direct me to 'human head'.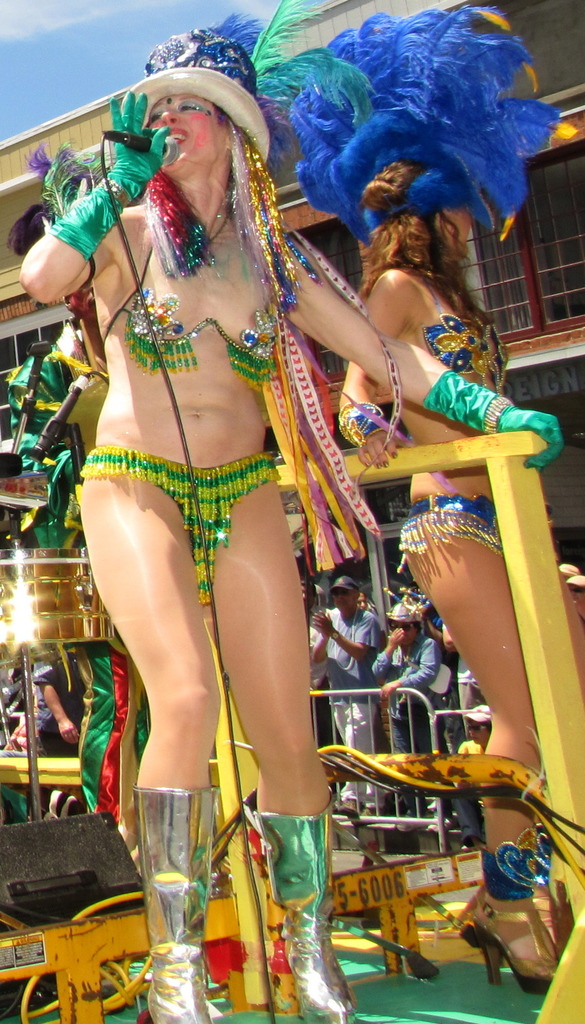
Direction: l=388, t=599, r=421, b=648.
